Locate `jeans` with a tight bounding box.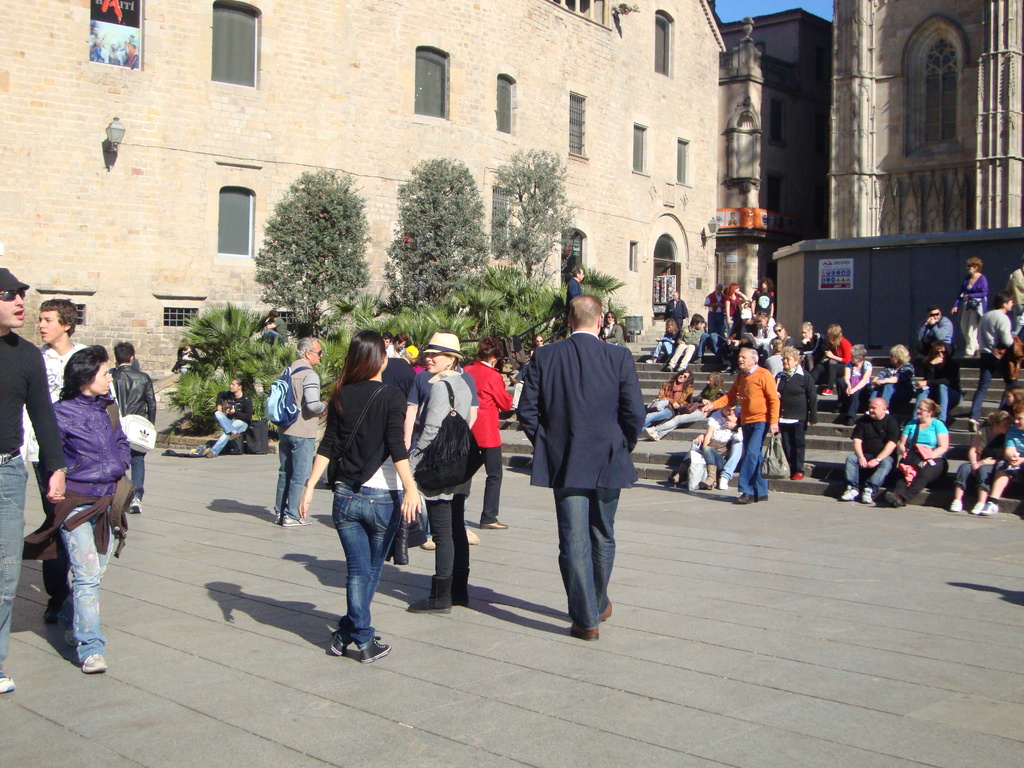
select_region(739, 419, 766, 493).
